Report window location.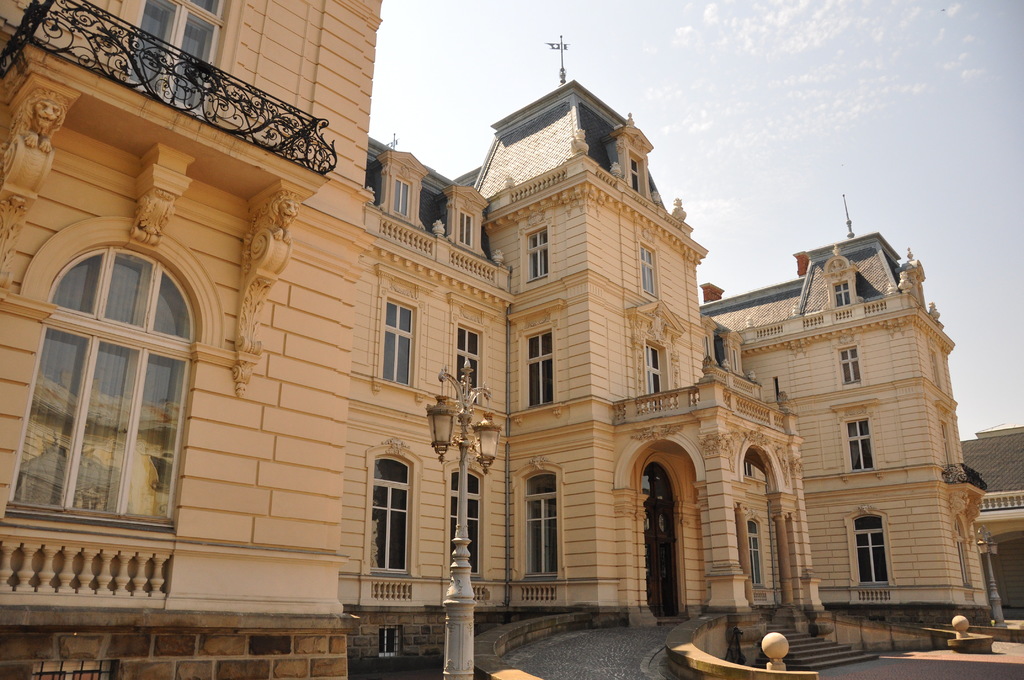
Report: x1=391, y1=179, x2=408, y2=225.
